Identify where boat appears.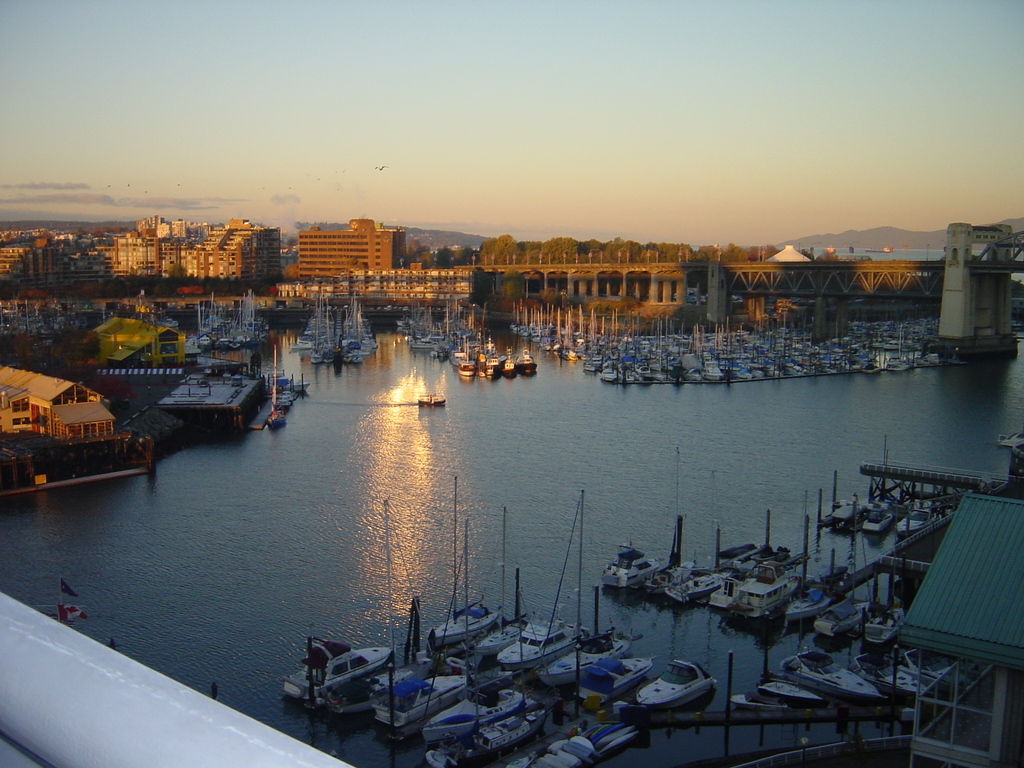
Appears at x1=282, y1=470, x2=723, y2=767.
